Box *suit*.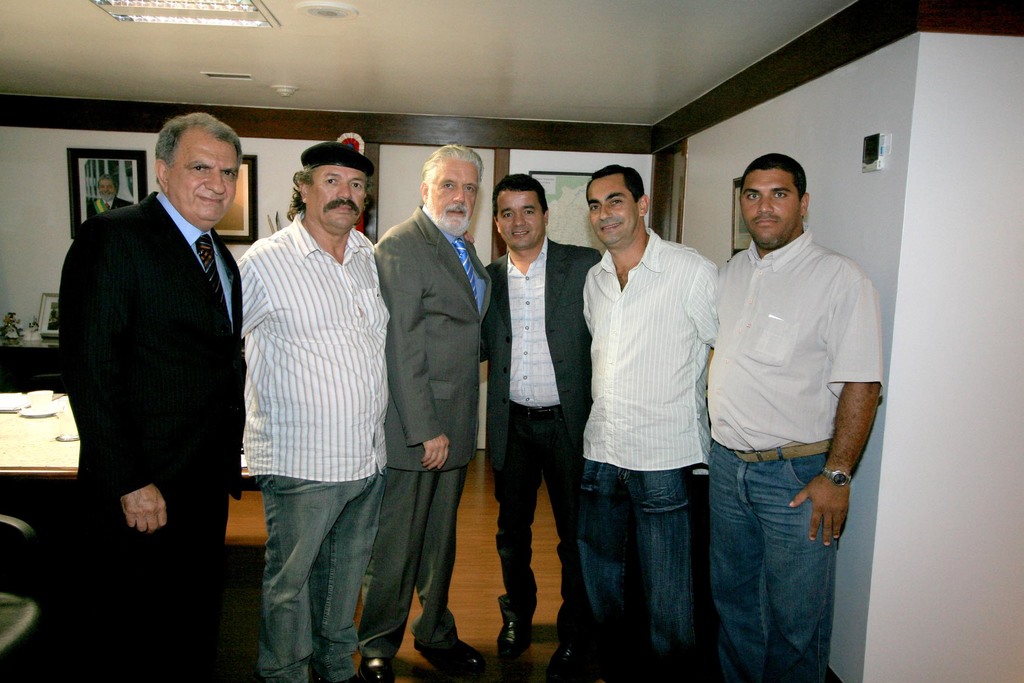
left=373, top=145, right=492, bottom=613.
